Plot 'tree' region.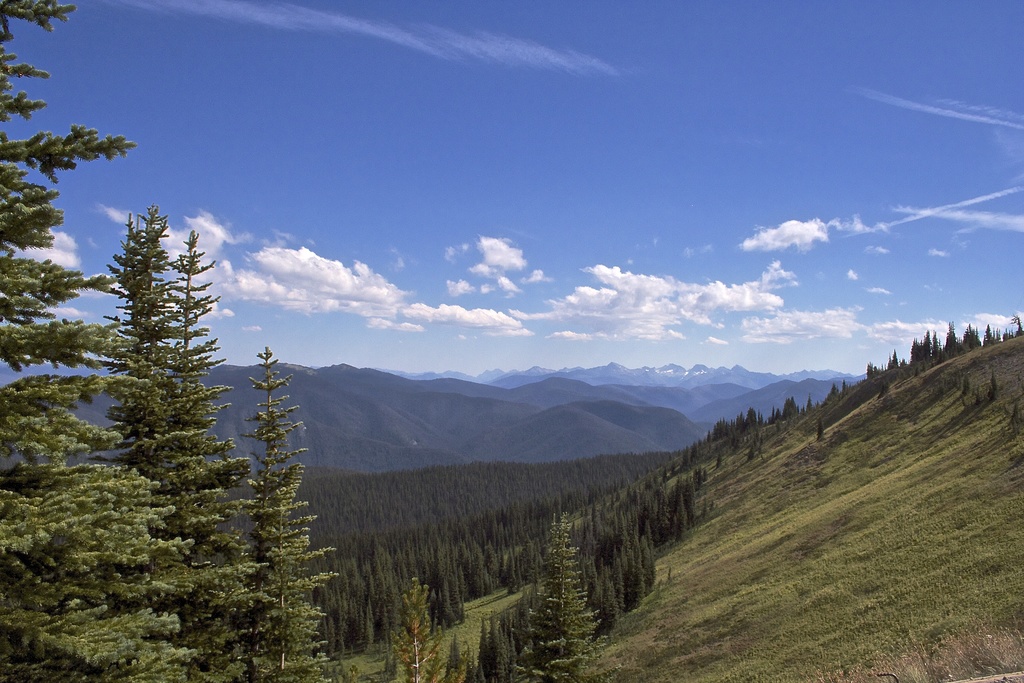
Plotted at l=1012, t=407, r=1018, b=428.
